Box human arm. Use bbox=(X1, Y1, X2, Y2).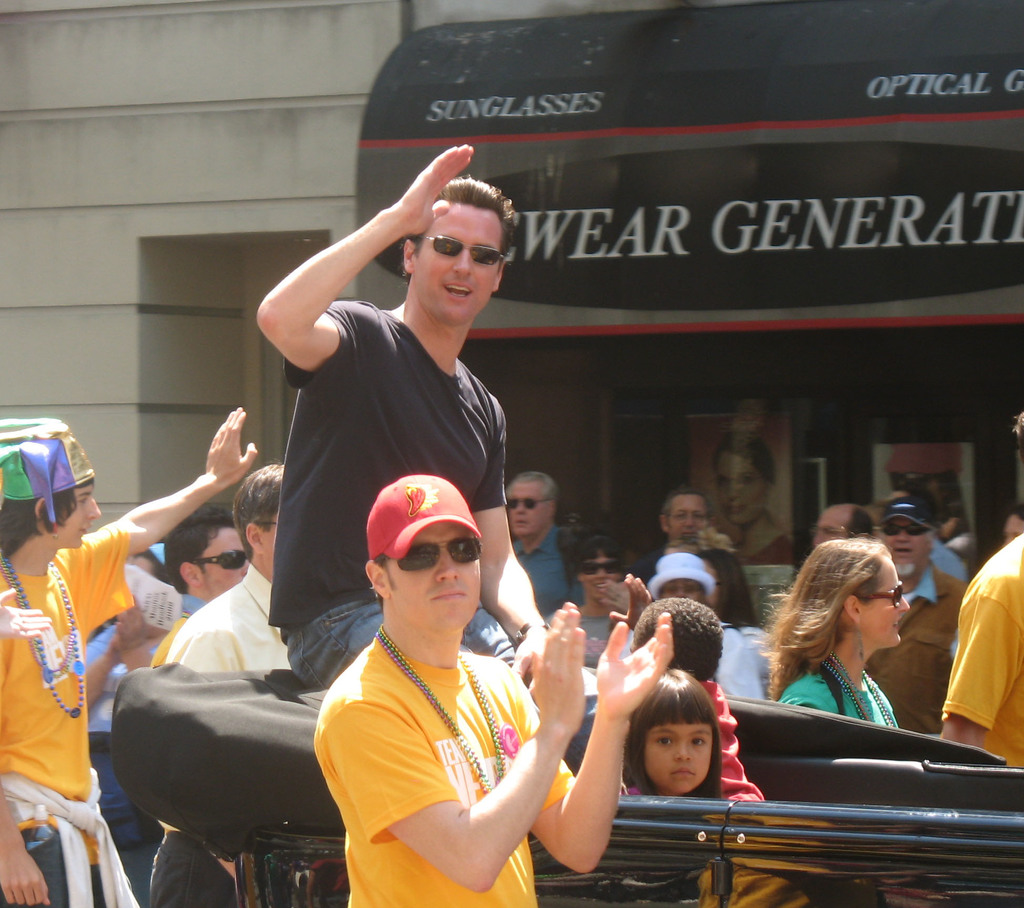
bbox=(34, 408, 261, 616).
